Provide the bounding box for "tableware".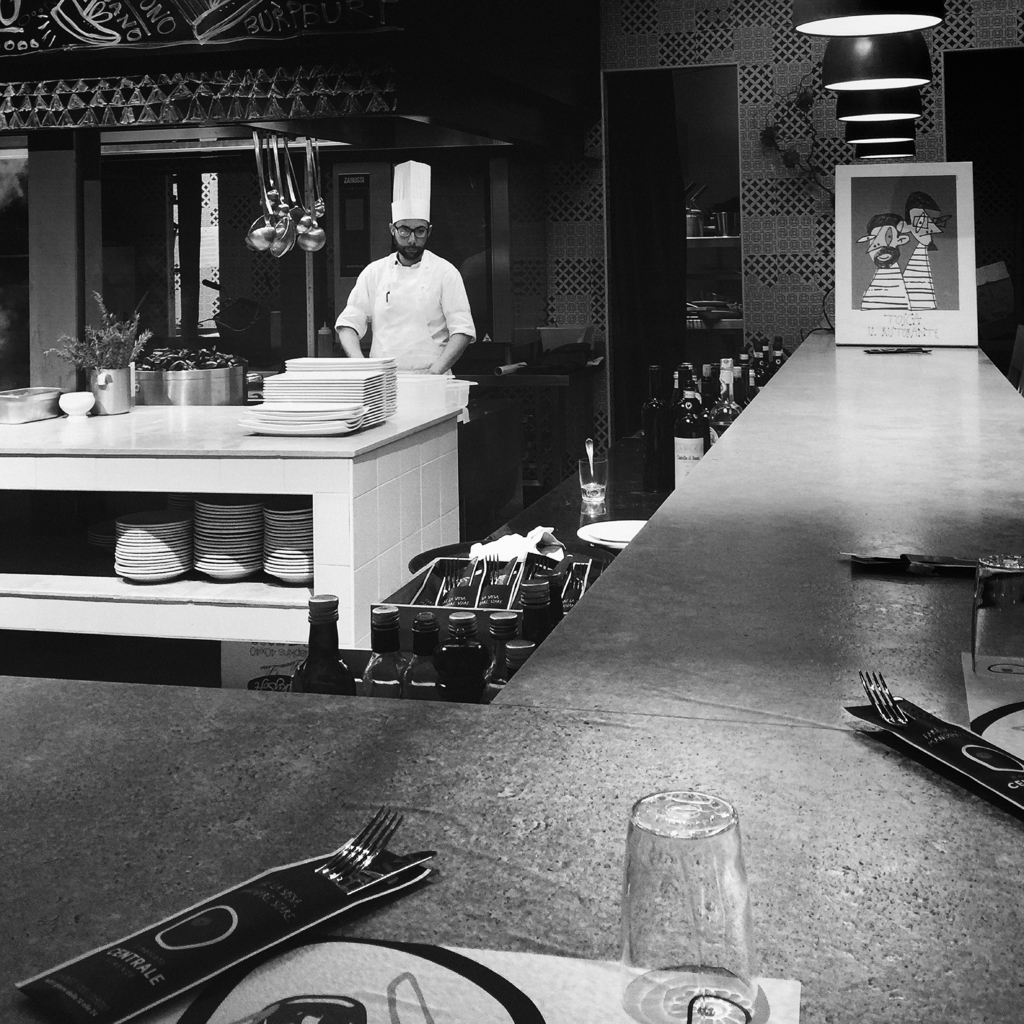
[975,552,1023,680].
